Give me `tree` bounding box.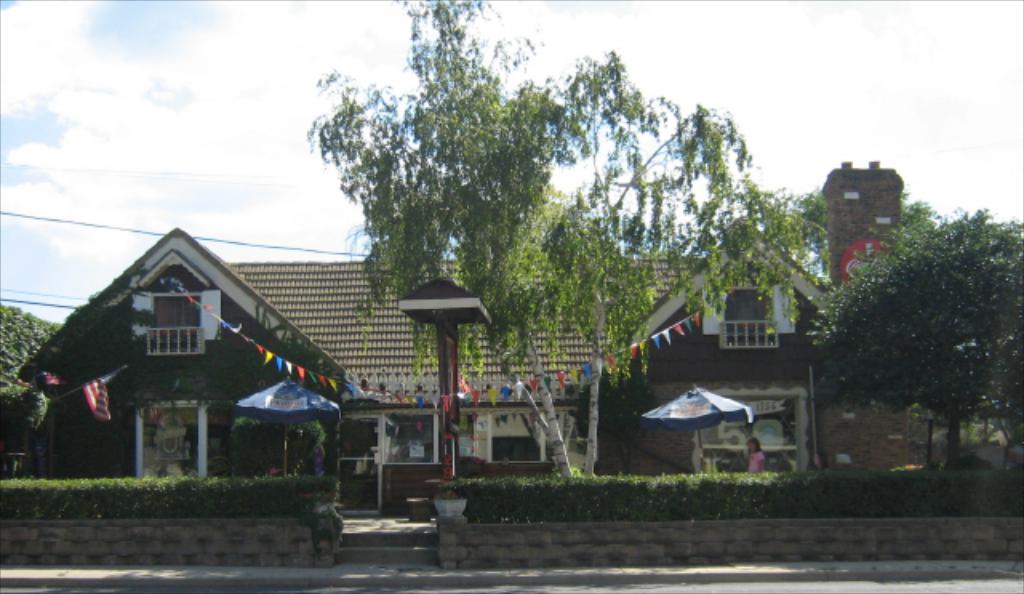
<region>310, 0, 829, 480</region>.
